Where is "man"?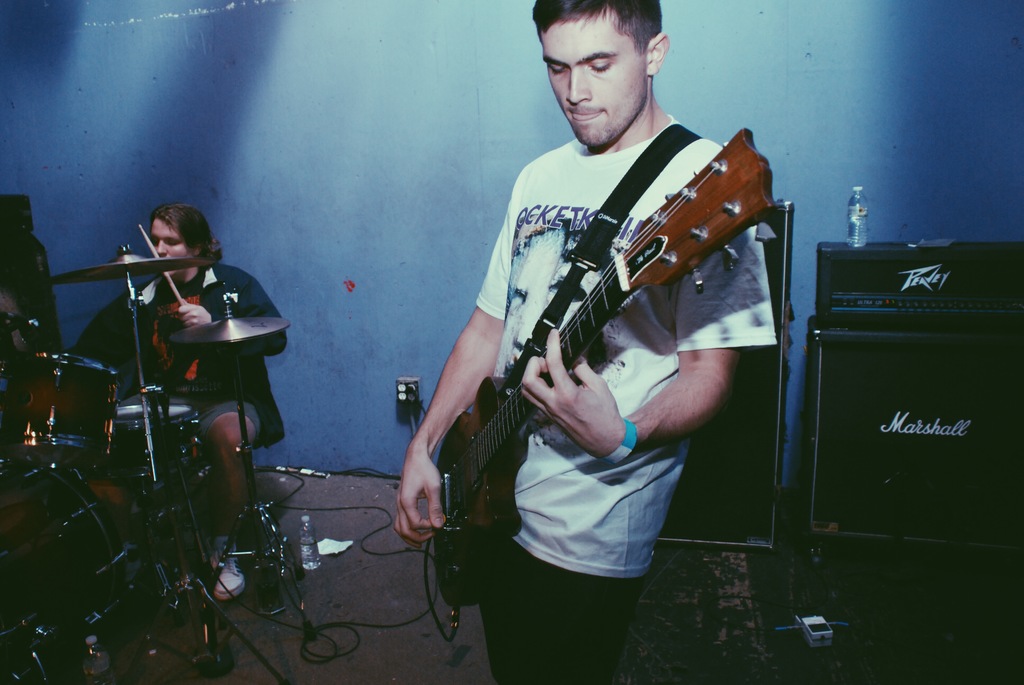
detection(412, 0, 784, 640).
